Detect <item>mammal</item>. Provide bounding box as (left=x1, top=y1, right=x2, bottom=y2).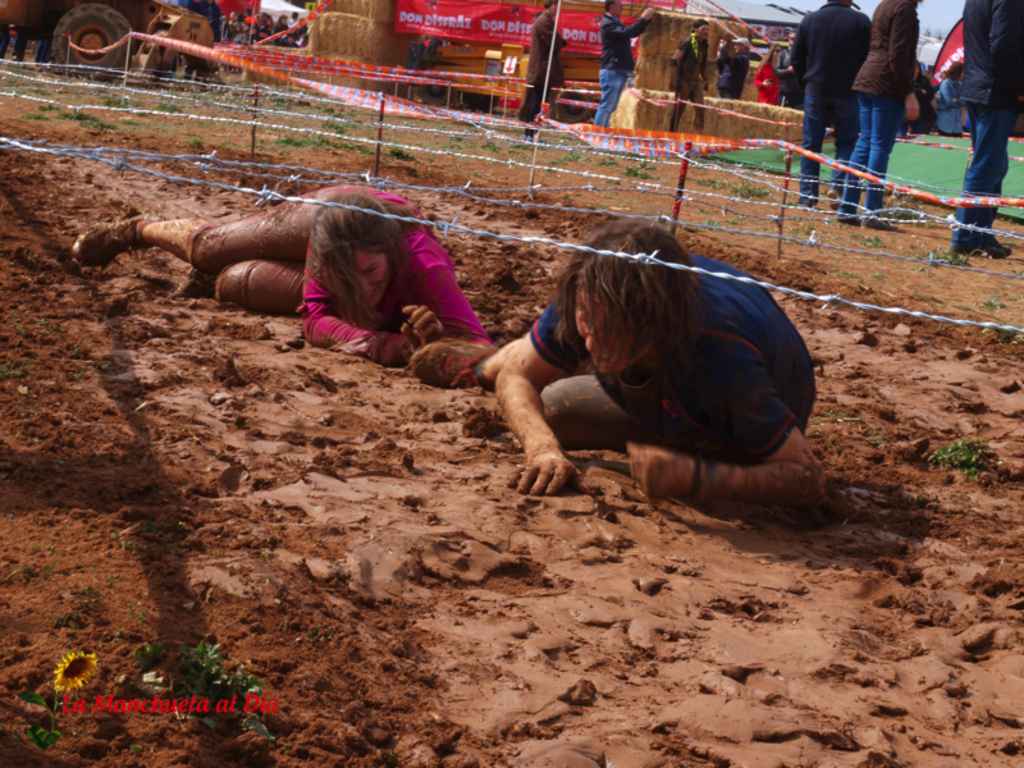
(left=840, top=0, right=927, bottom=227).
